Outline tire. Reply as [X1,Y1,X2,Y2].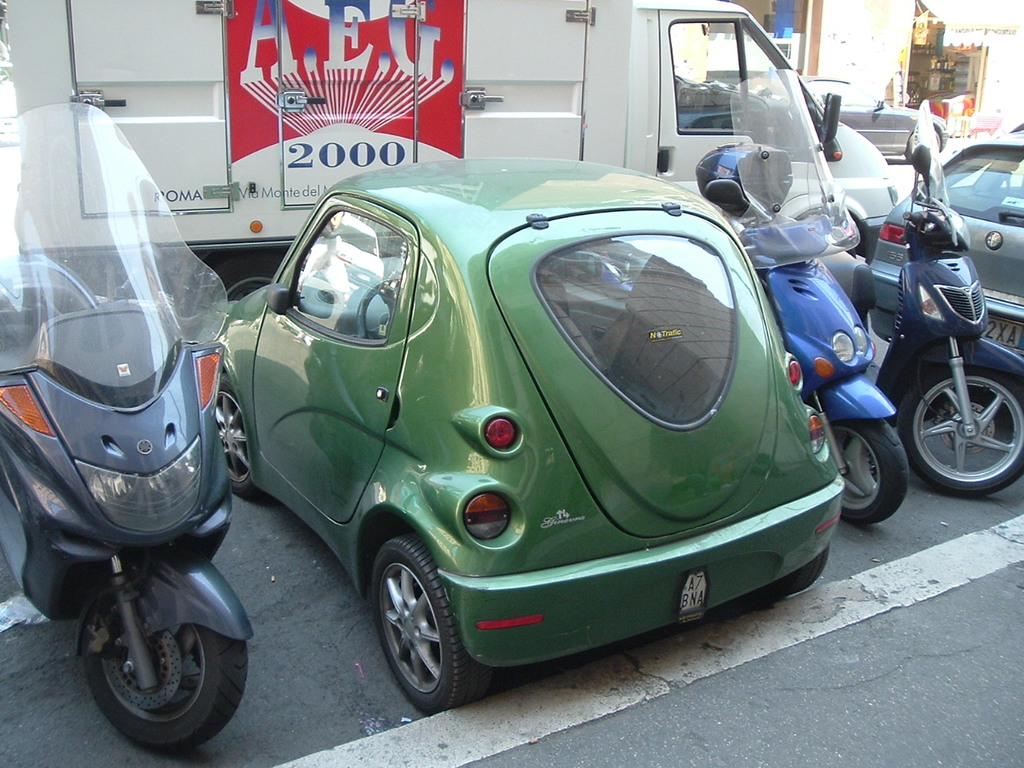
[74,554,258,762].
